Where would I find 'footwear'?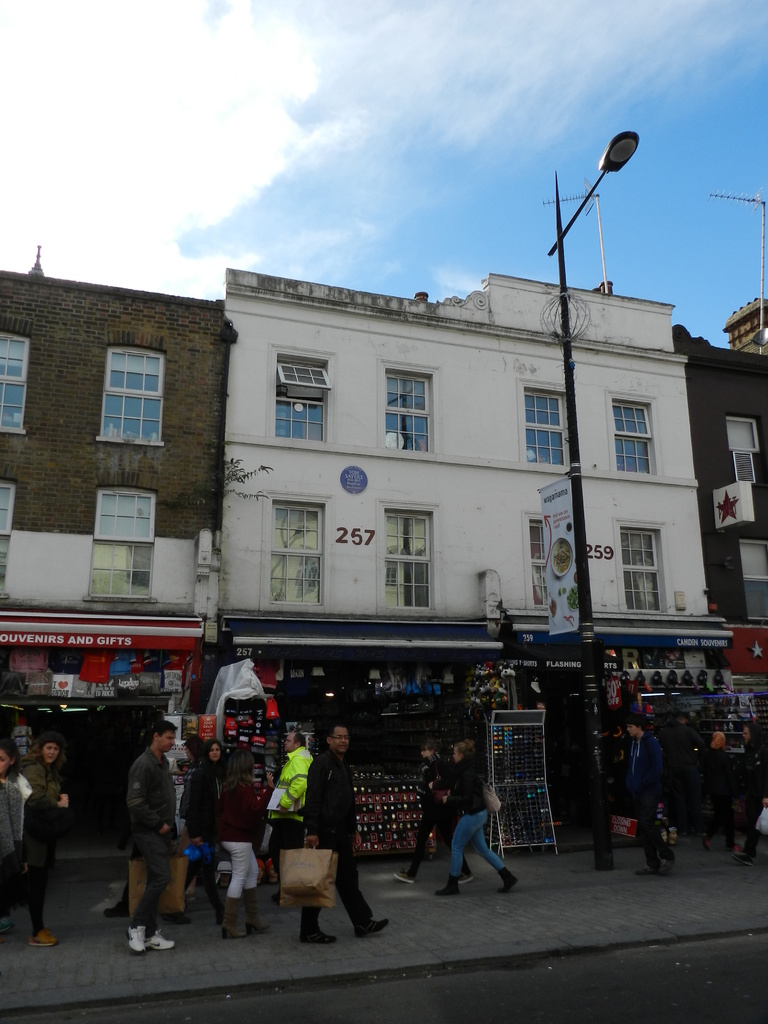
At box(637, 870, 672, 872).
